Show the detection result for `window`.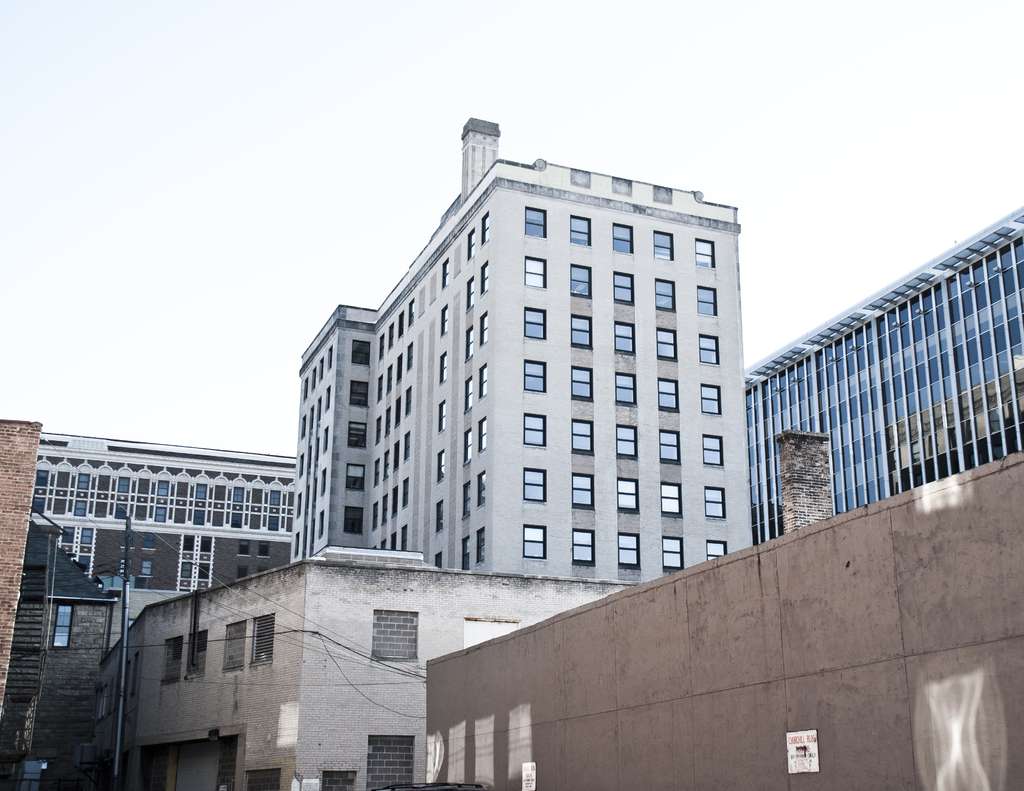
left=248, top=615, right=276, bottom=664.
